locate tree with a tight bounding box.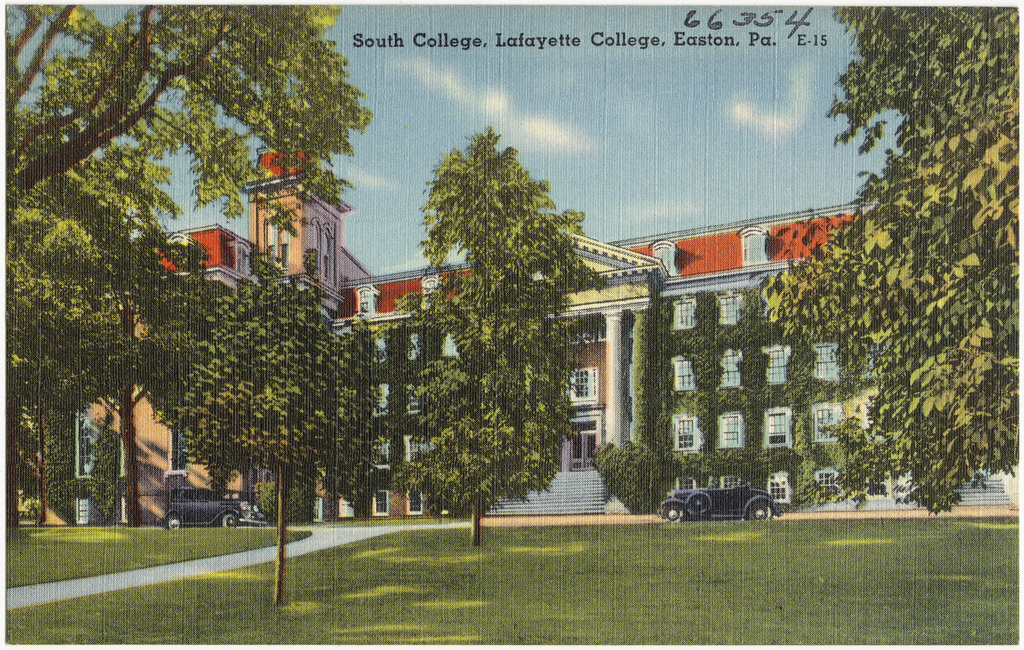
{"x1": 759, "y1": 5, "x2": 1018, "y2": 517}.
